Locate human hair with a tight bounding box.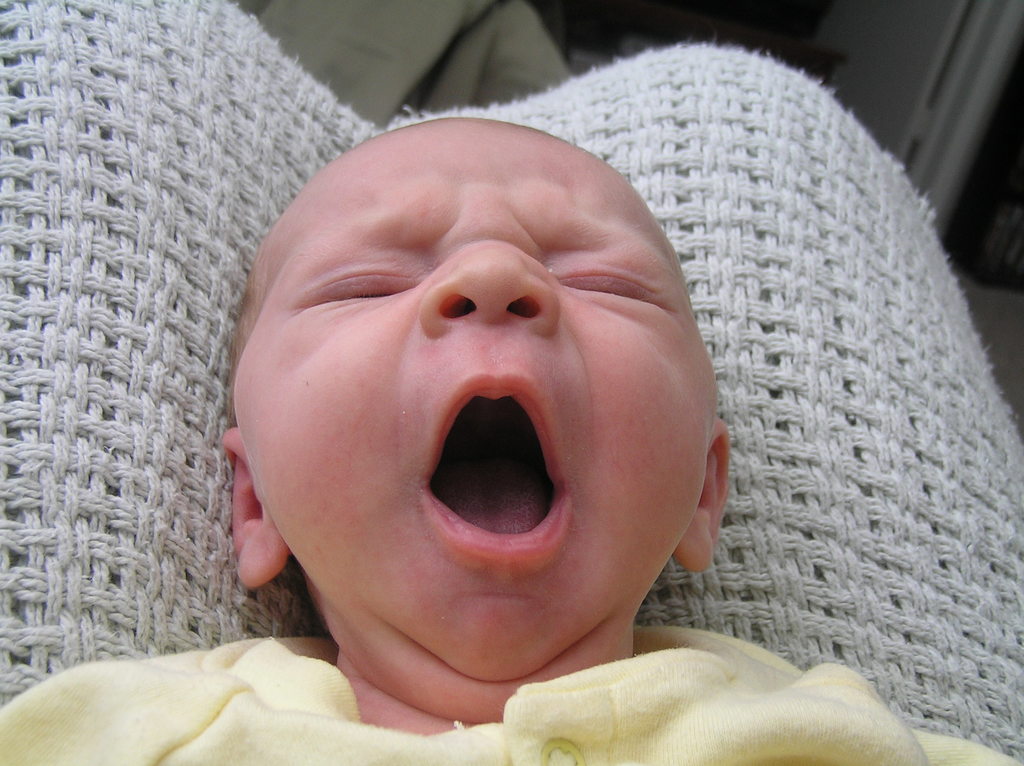
BBox(227, 237, 266, 430).
